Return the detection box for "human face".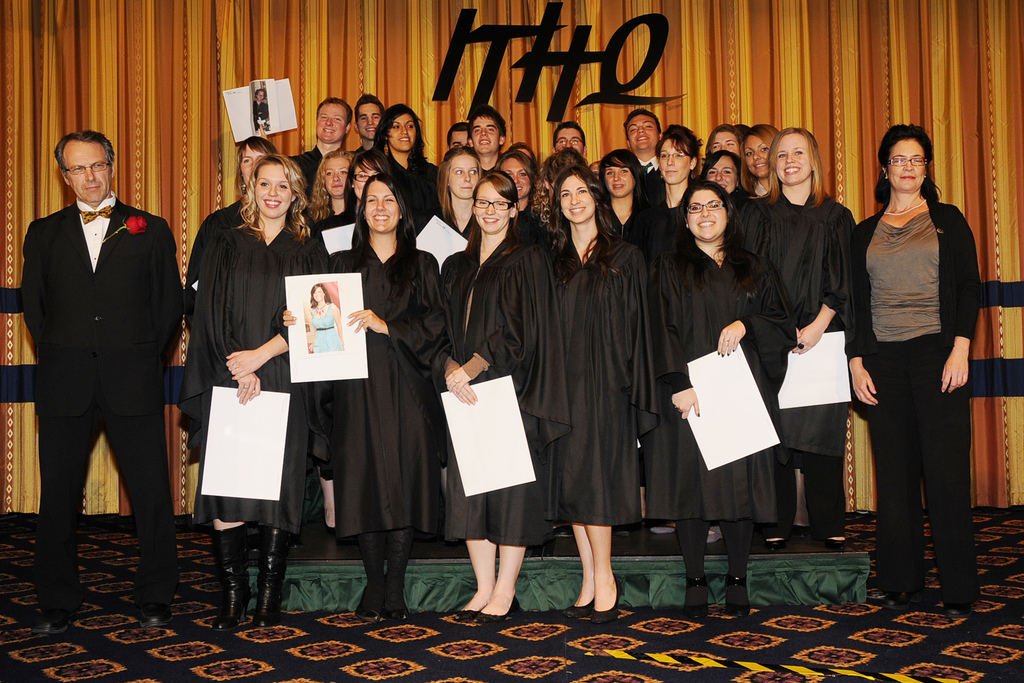
box=[714, 133, 742, 160].
